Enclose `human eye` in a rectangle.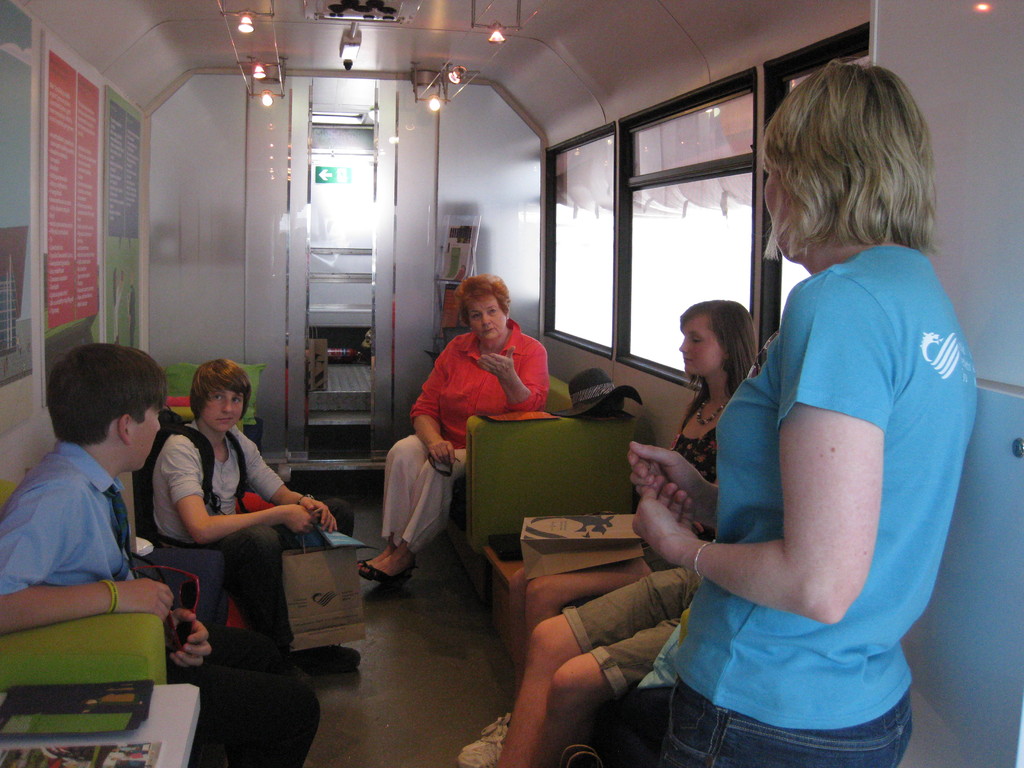
detection(234, 392, 248, 408).
